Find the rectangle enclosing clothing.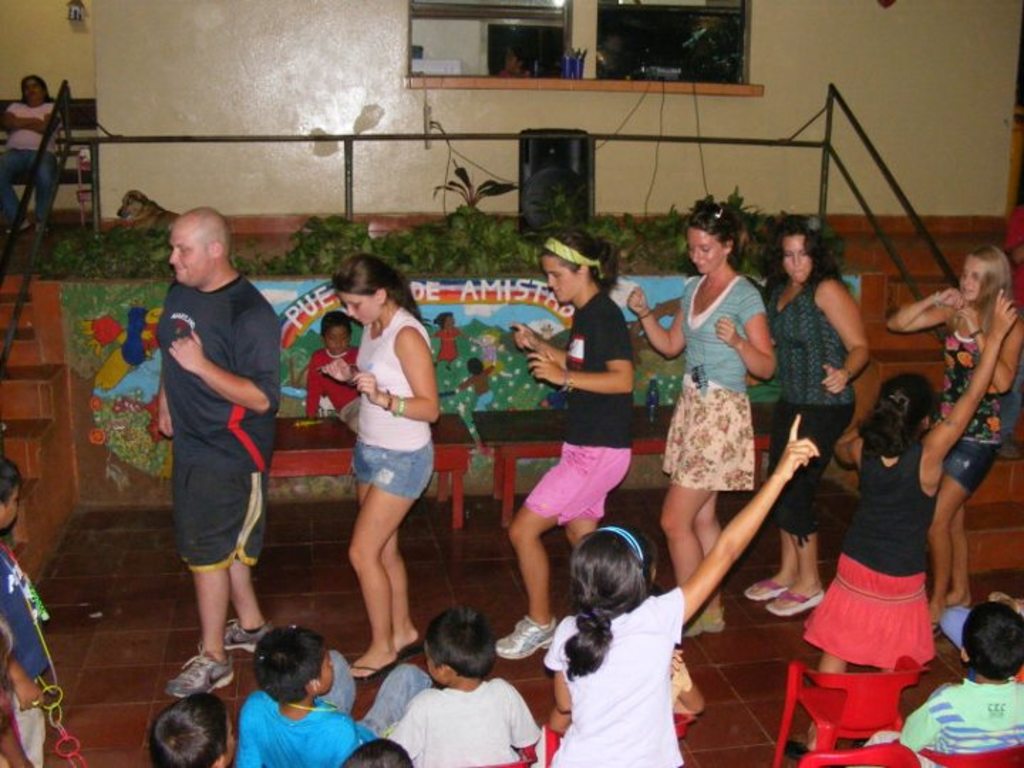
x1=942 y1=320 x2=1014 y2=499.
